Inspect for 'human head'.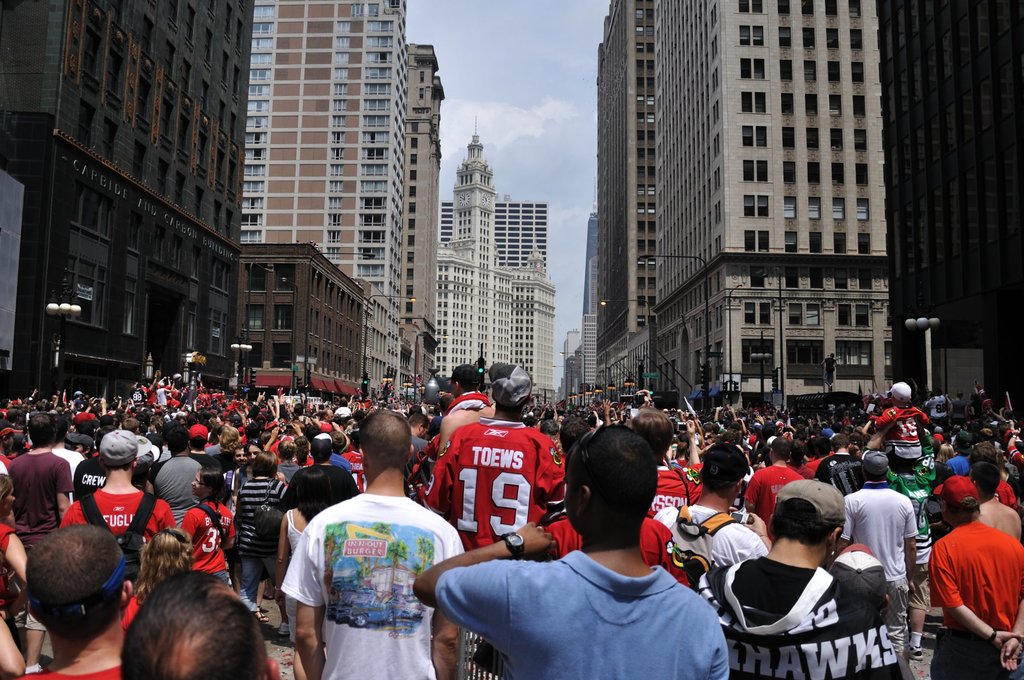
Inspection: 10 533 129 640.
